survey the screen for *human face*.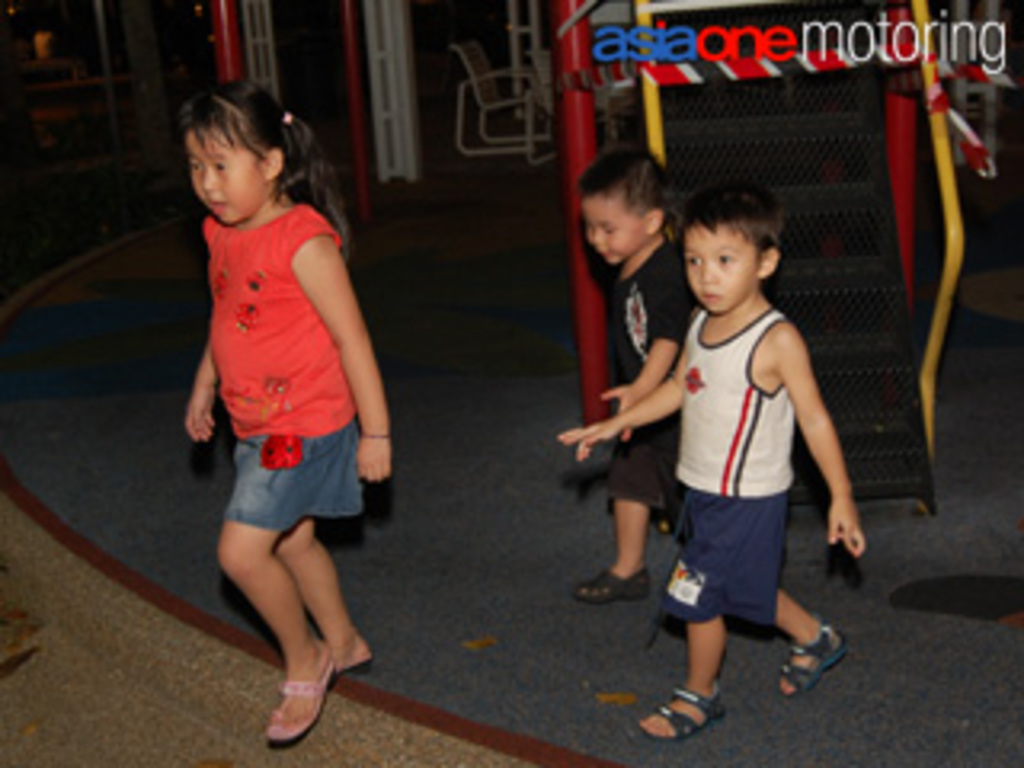
Survey found: [186,128,262,224].
